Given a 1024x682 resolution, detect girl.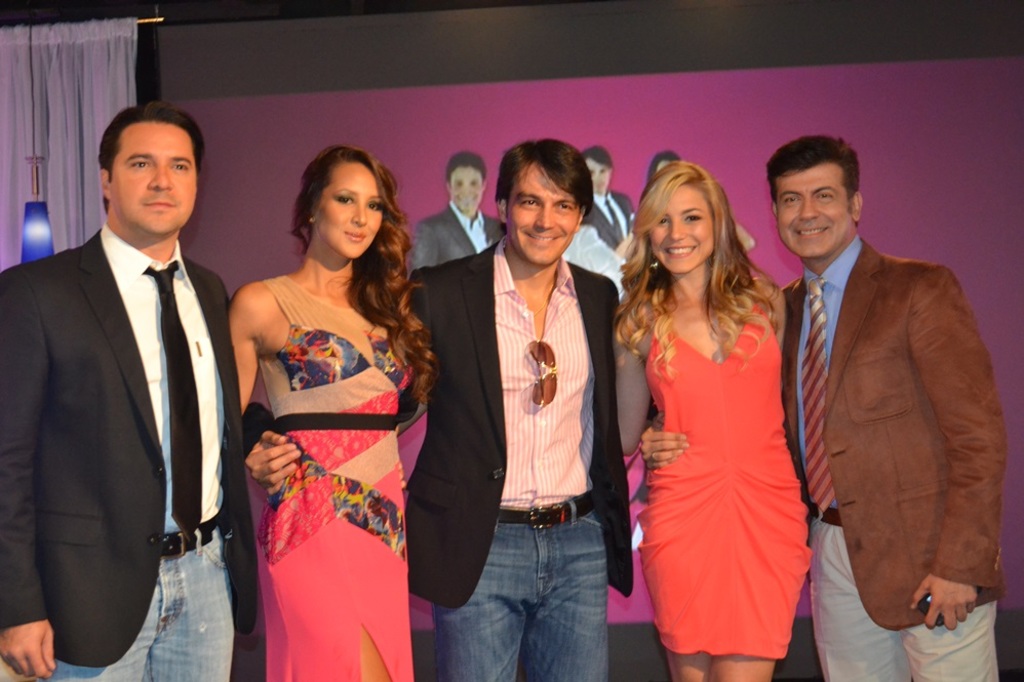
[left=612, top=160, right=808, bottom=681].
